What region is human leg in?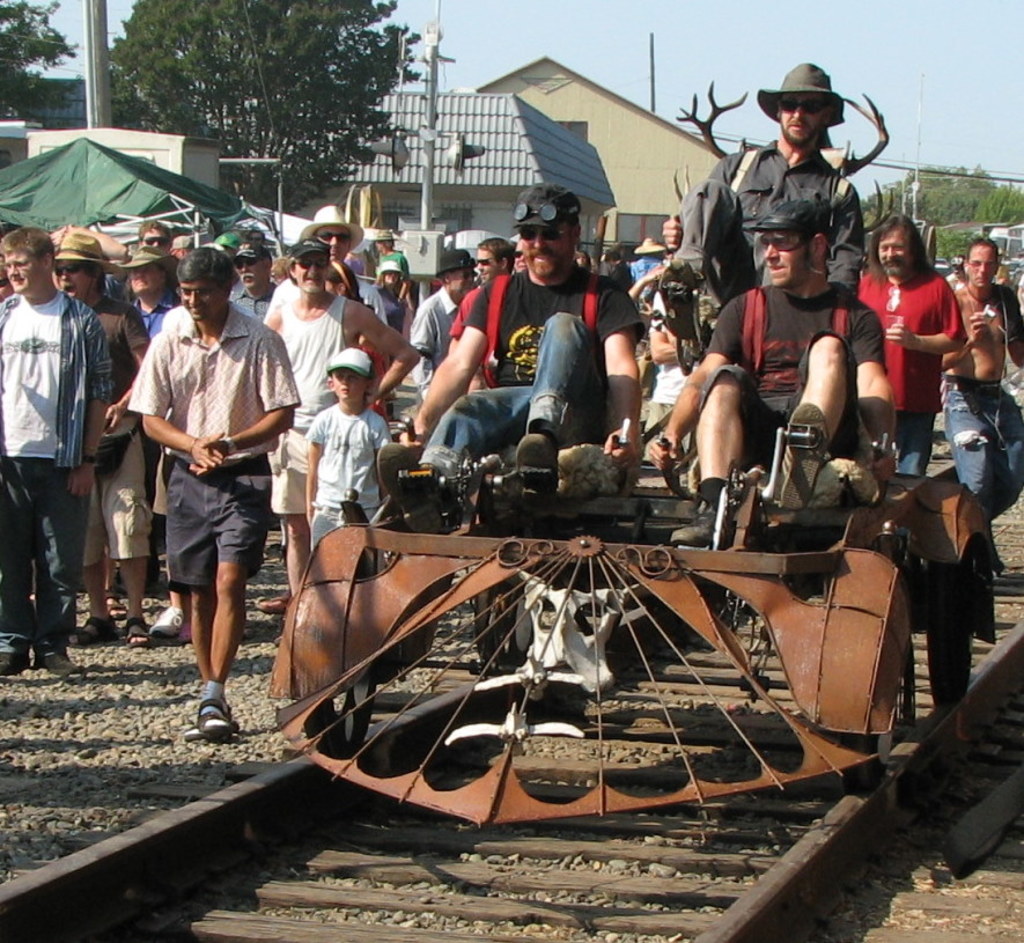
box(211, 458, 277, 730).
